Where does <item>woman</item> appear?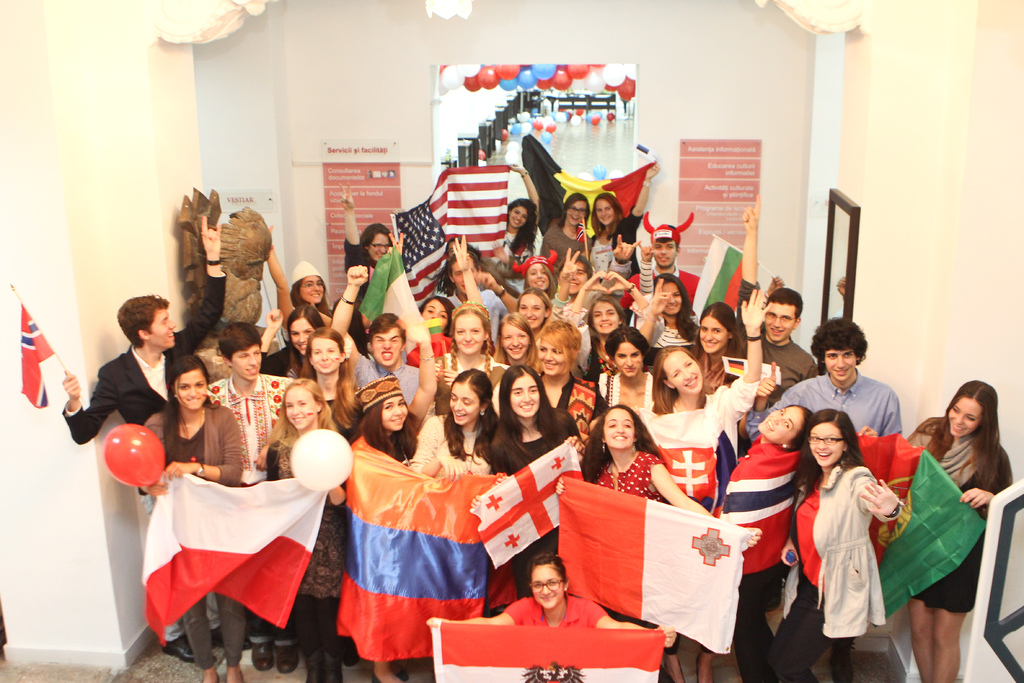
Appears at bbox(252, 307, 321, 379).
